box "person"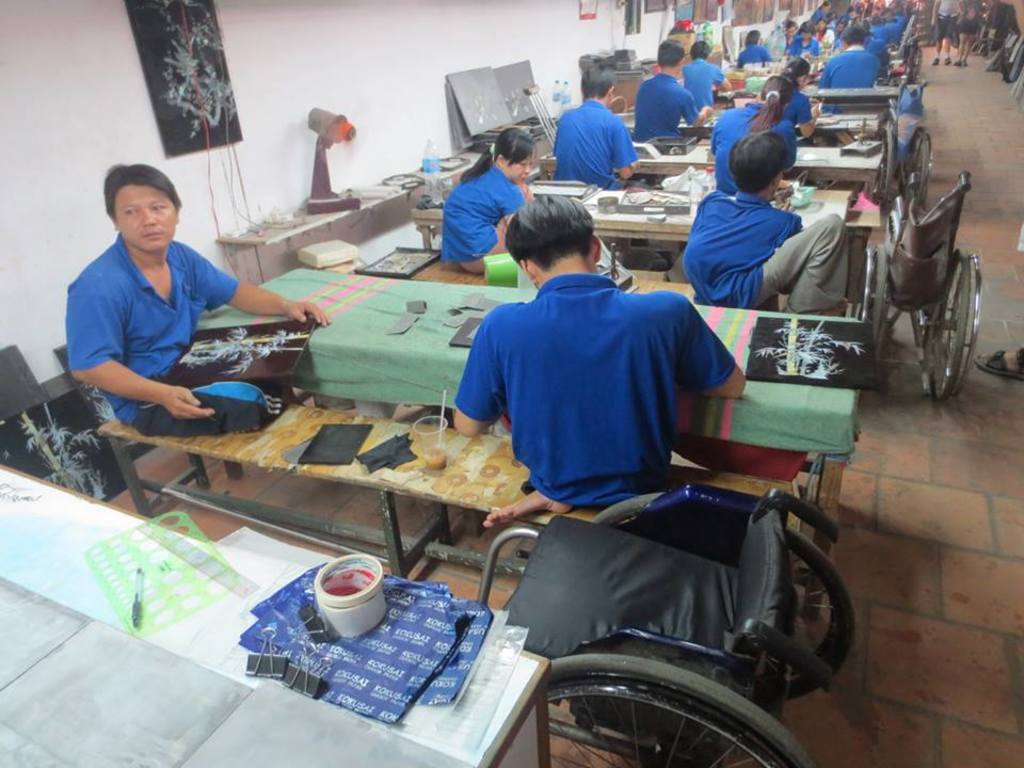
BBox(439, 124, 535, 276)
